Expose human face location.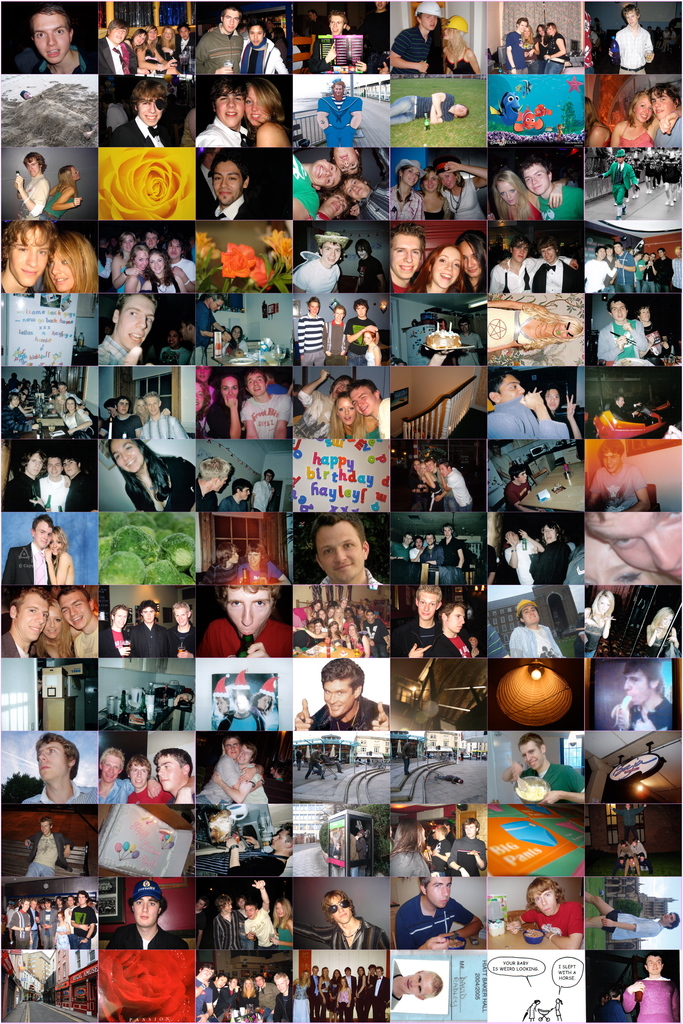
Exposed at 496, 374, 524, 404.
